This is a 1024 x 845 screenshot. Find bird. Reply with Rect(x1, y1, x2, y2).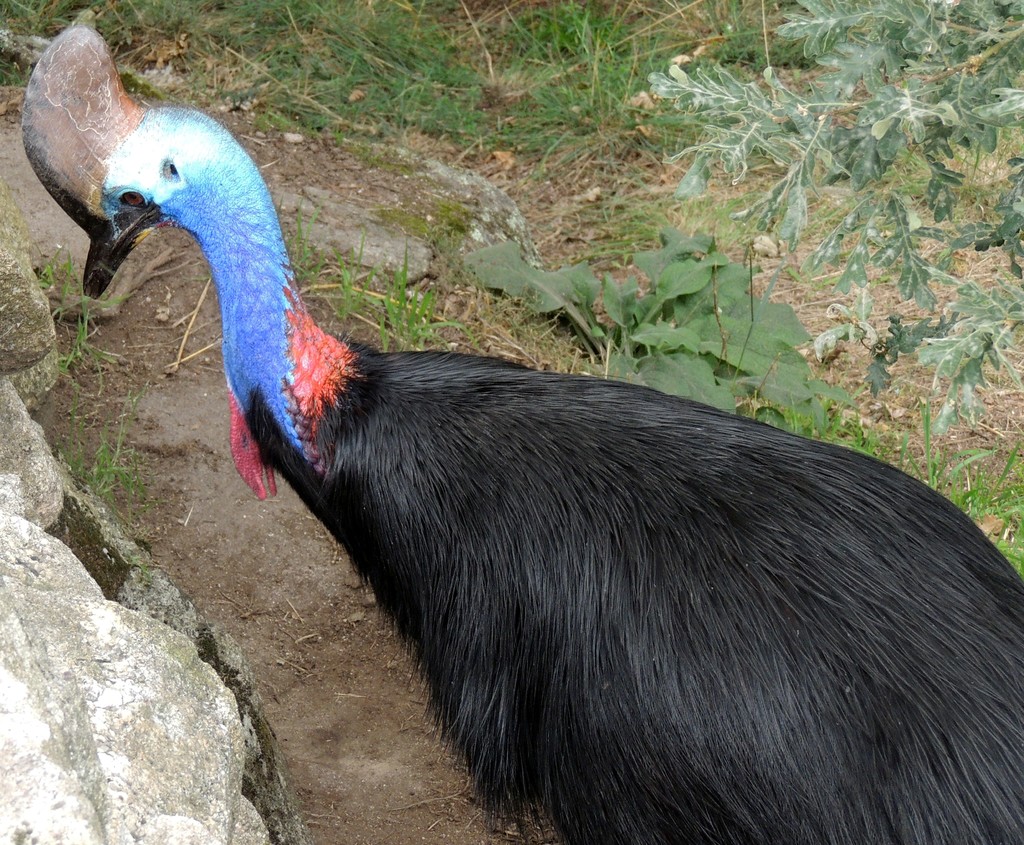
Rect(42, 78, 1023, 830).
